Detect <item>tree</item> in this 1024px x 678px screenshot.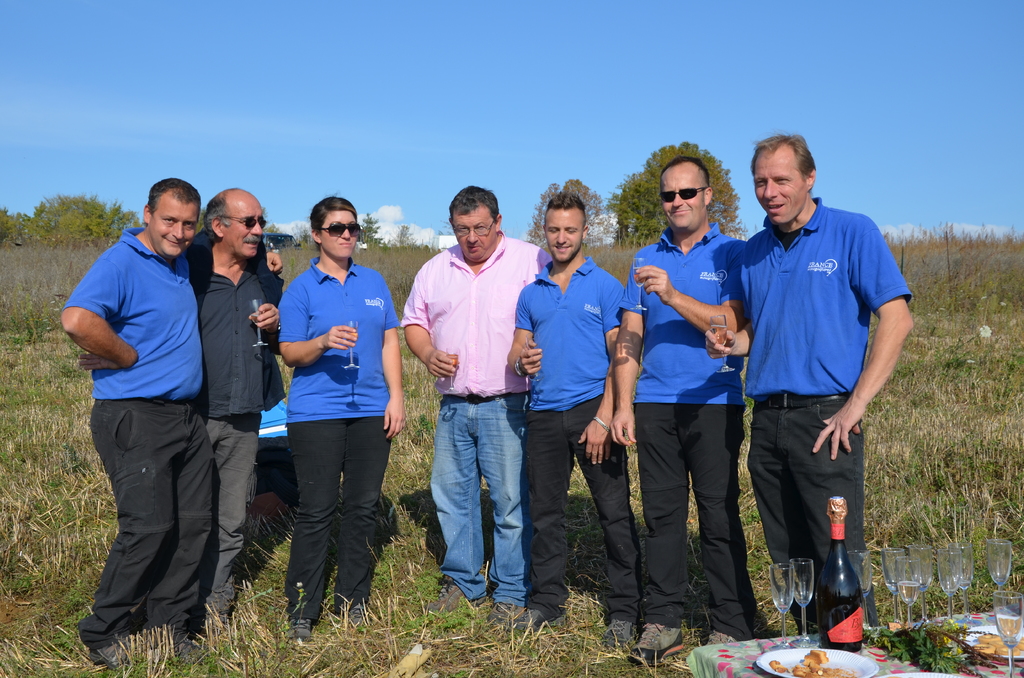
Detection: <region>532, 175, 603, 250</region>.
